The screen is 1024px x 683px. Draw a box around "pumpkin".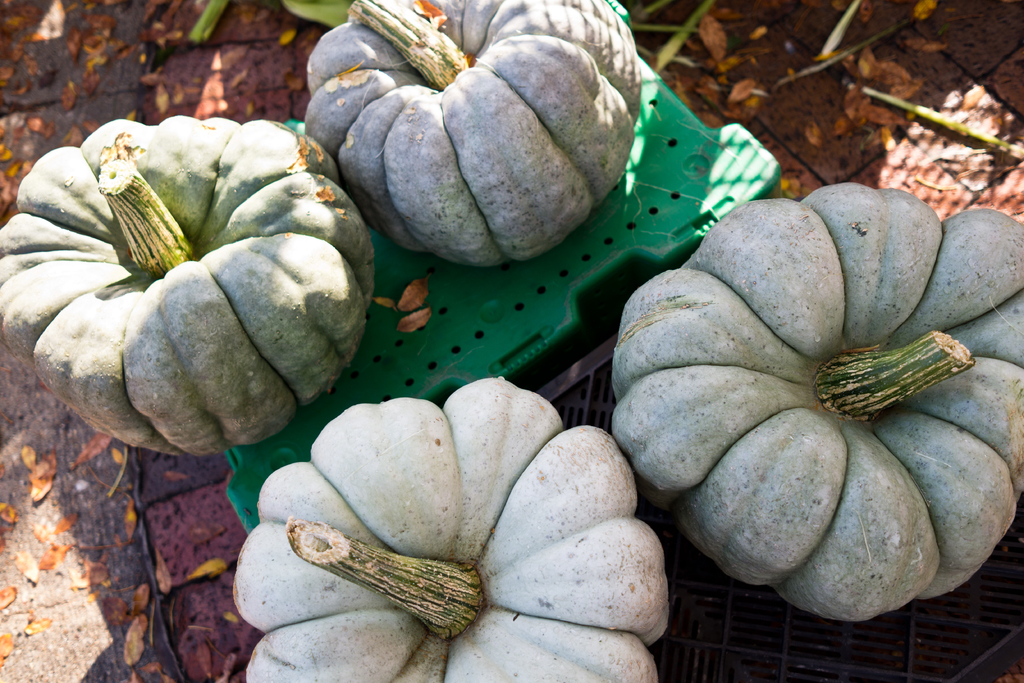
{"x1": 0, "y1": 117, "x2": 373, "y2": 458}.
